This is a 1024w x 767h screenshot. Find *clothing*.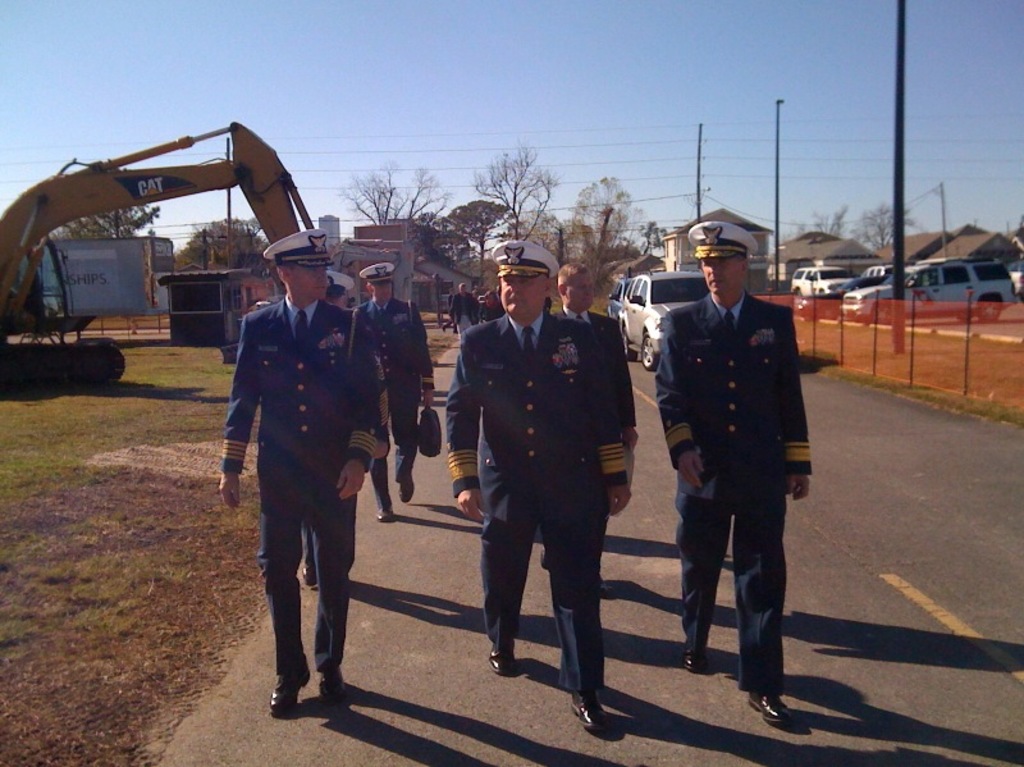
Bounding box: Rect(193, 292, 401, 670).
